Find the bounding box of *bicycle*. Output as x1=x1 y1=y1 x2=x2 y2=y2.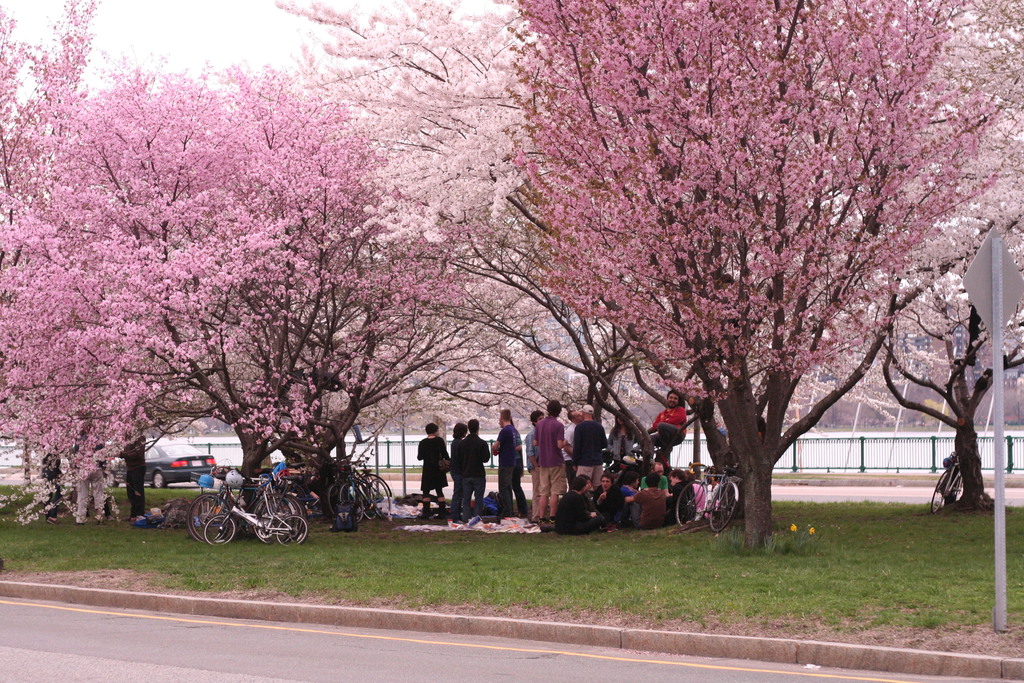
x1=929 y1=467 x2=961 y2=518.
